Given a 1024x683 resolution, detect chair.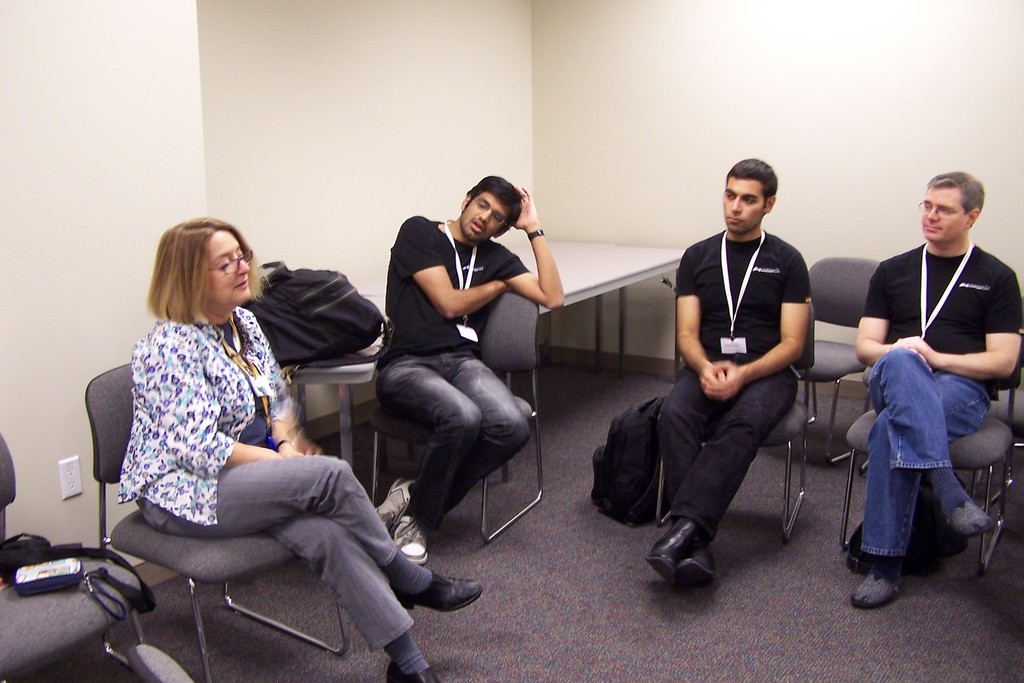
rect(0, 428, 193, 682).
